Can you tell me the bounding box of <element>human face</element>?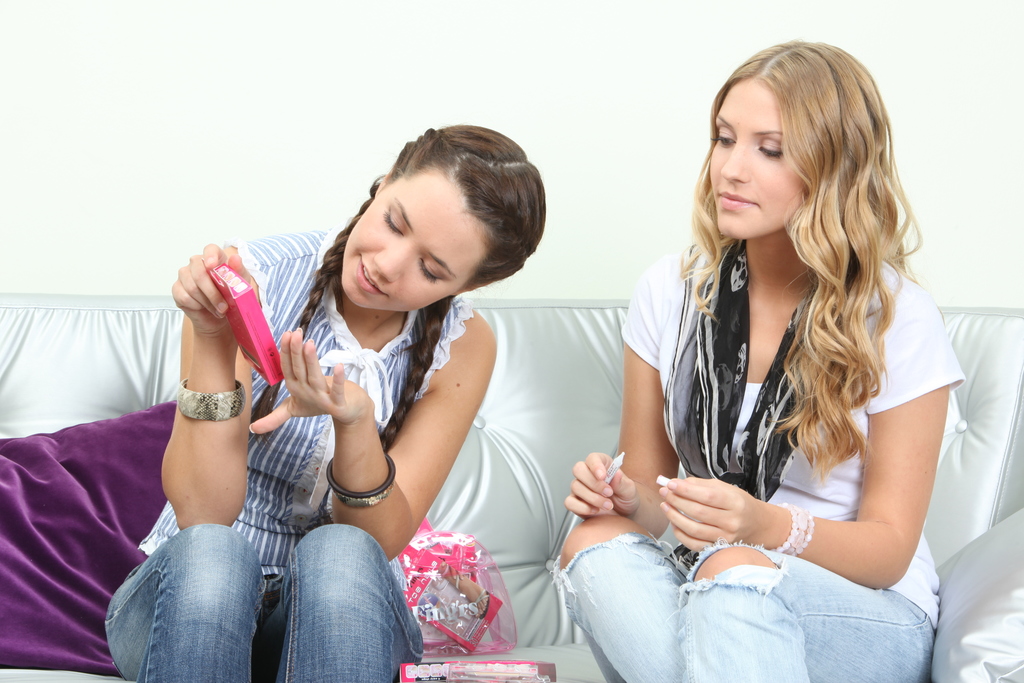
x1=710 y1=79 x2=809 y2=238.
